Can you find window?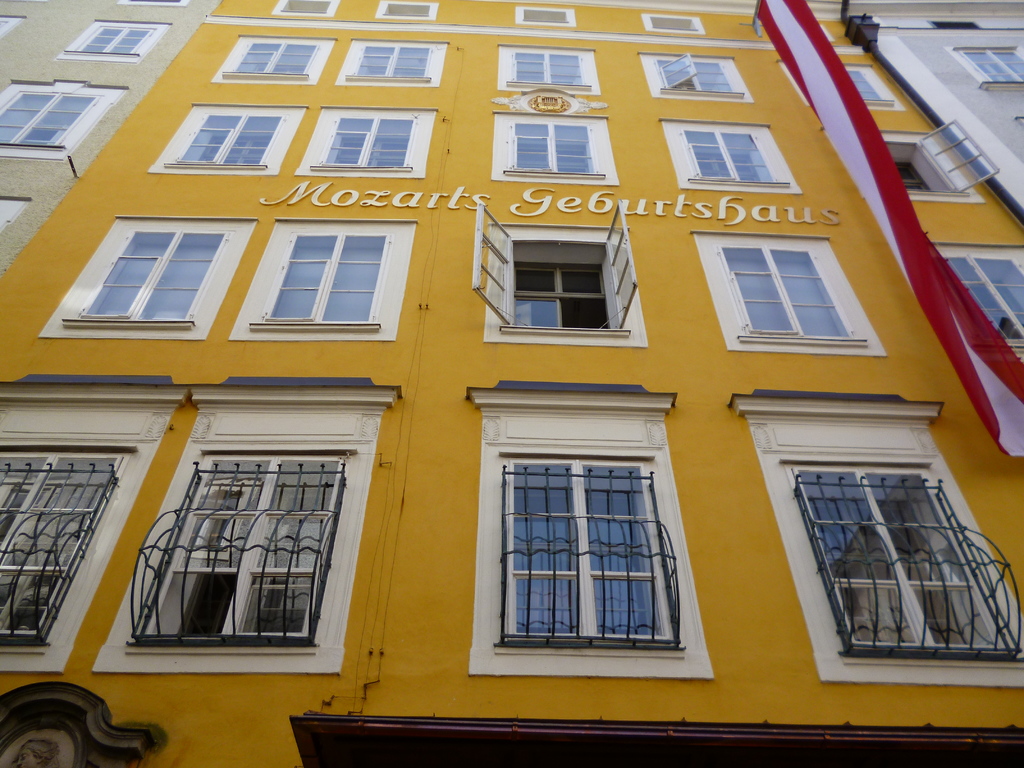
Yes, bounding box: bbox=(0, 193, 33, 237).
